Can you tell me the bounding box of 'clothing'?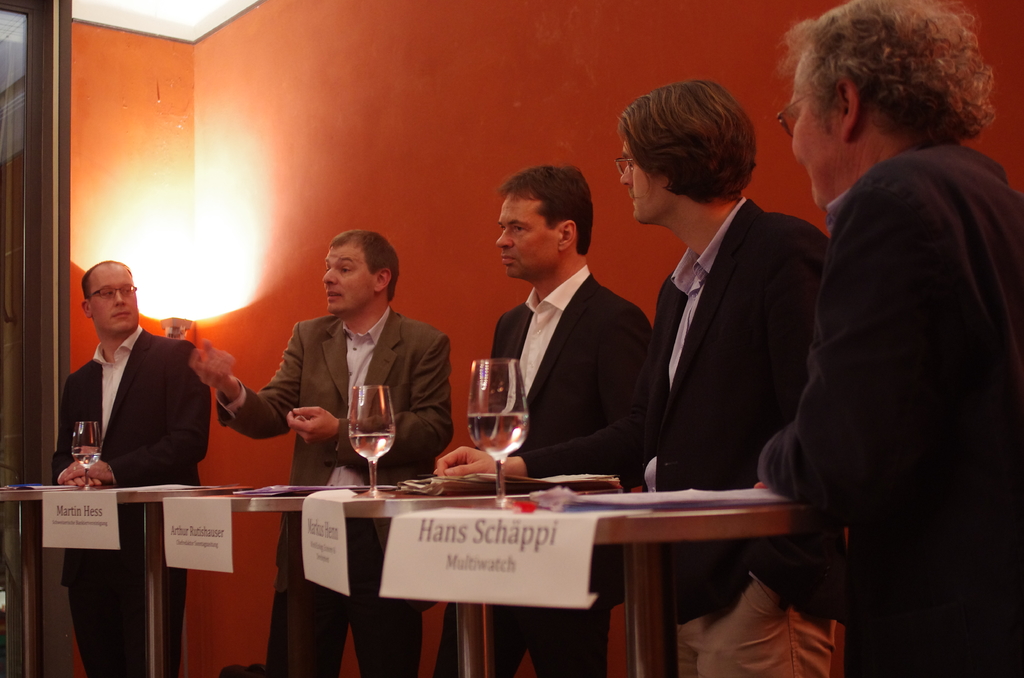
l=436, t=259, r=673, b=677.
